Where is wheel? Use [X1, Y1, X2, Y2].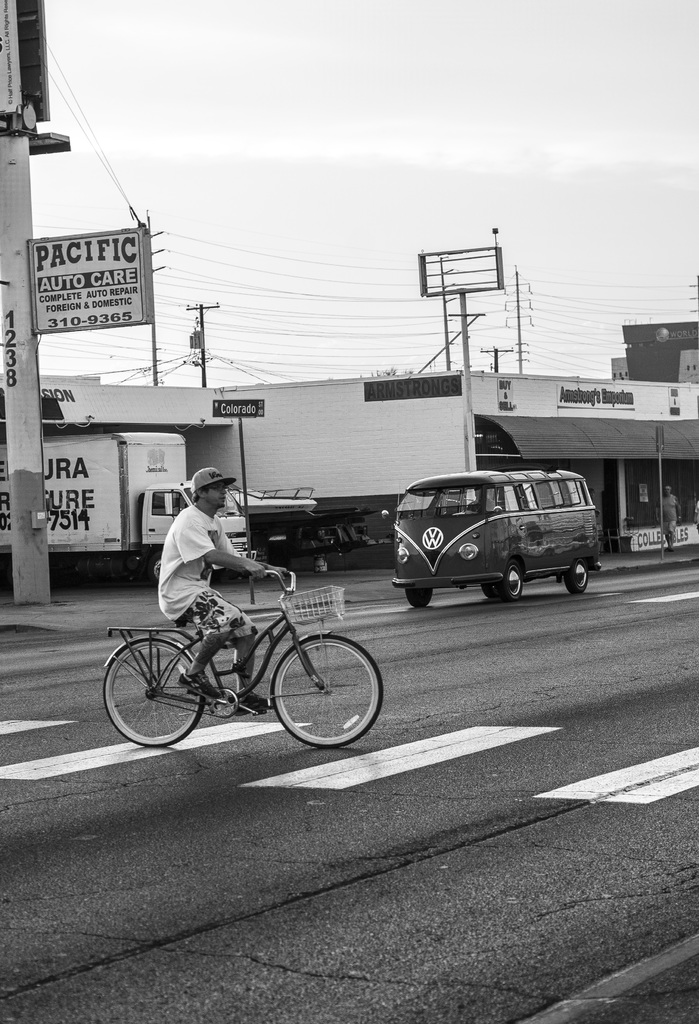
[563, 560, 589, 595].
